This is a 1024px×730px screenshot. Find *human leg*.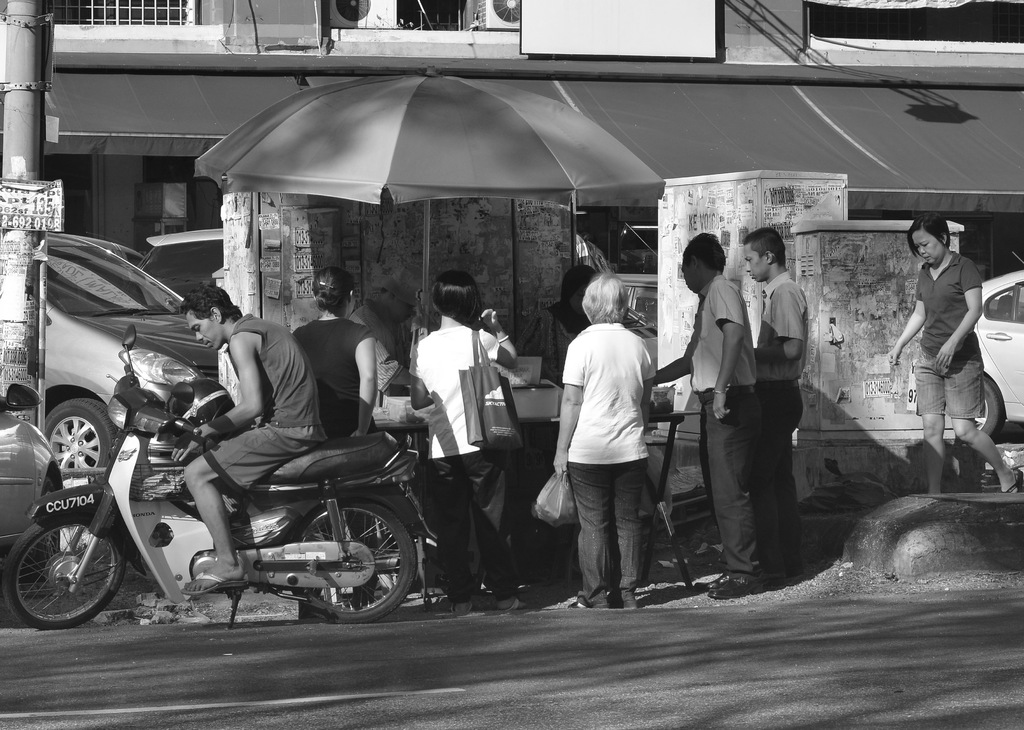
Bounding box: 568,465,621,610.
